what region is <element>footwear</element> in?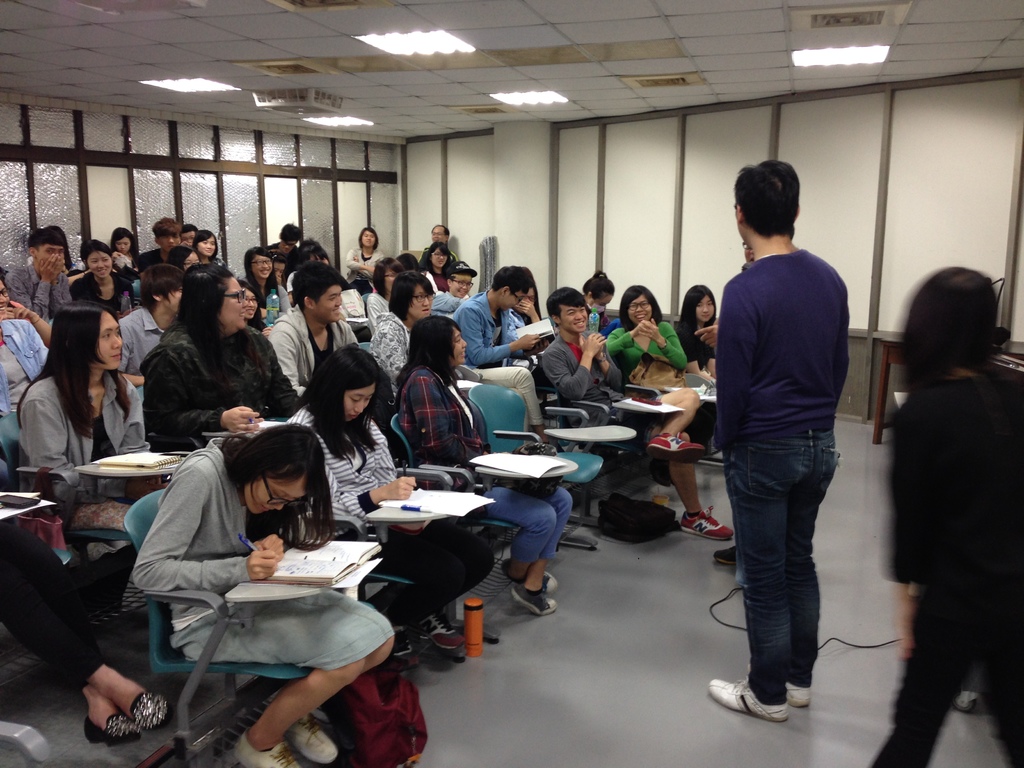
[713,543,735,562].
